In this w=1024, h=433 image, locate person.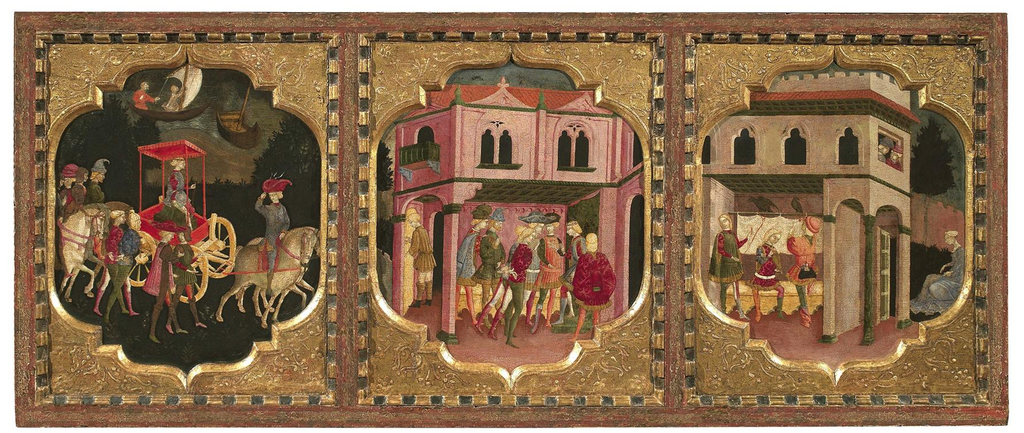
Bounding box: BBox(147, 221, 194, 347).
